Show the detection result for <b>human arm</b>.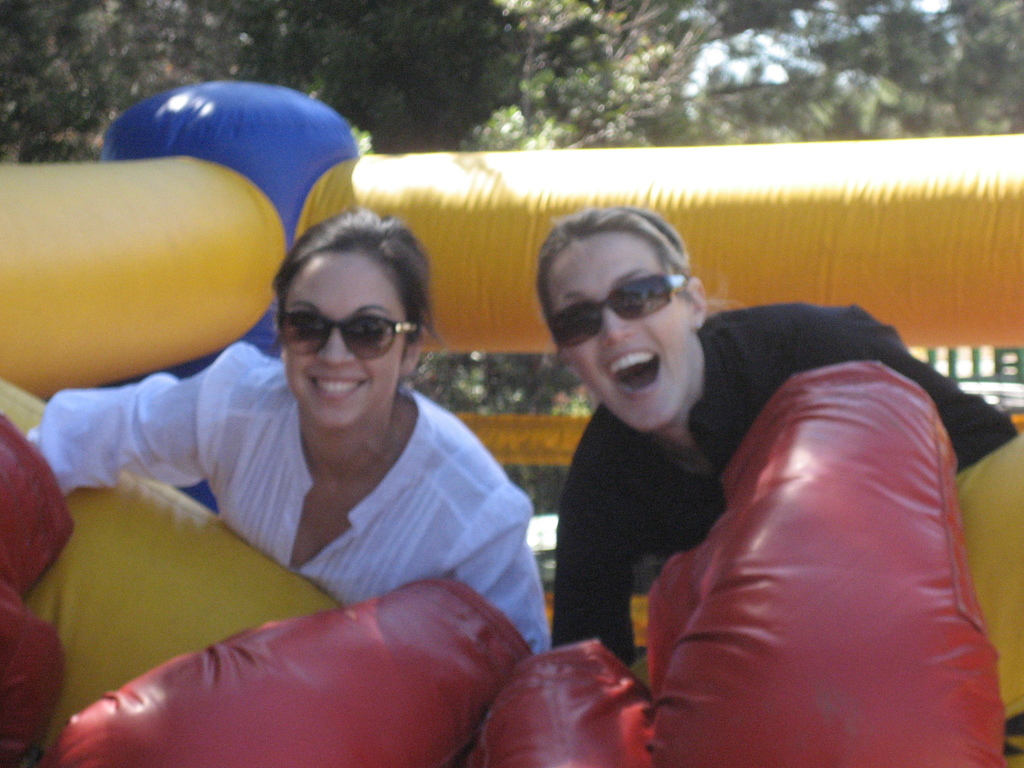
left=548, top=438, right=632, bottom=668.
